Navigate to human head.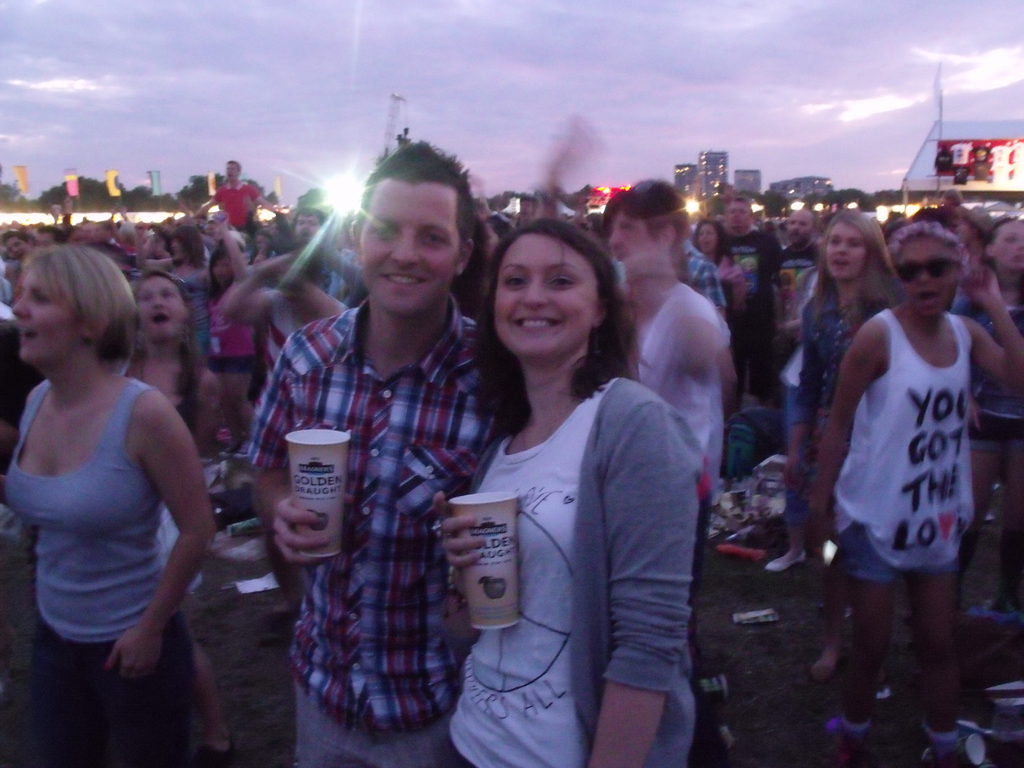
Navigation target: <region>726, 196, 755, 230</region>.
